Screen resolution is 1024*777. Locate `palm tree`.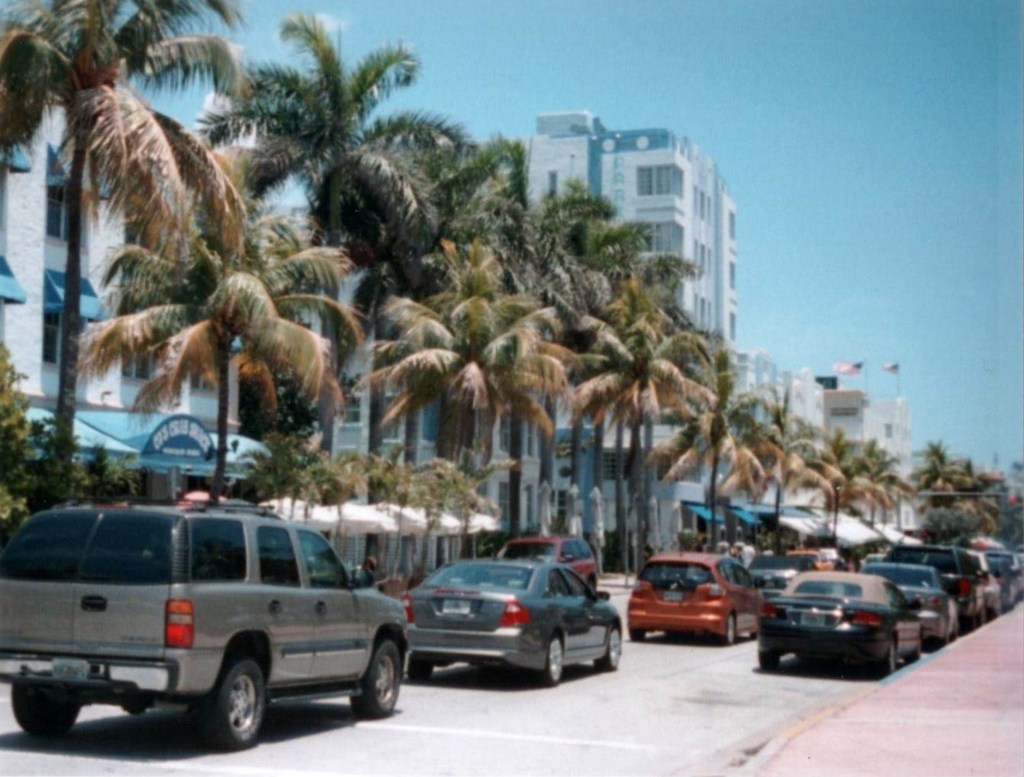
359:133:448:343.
